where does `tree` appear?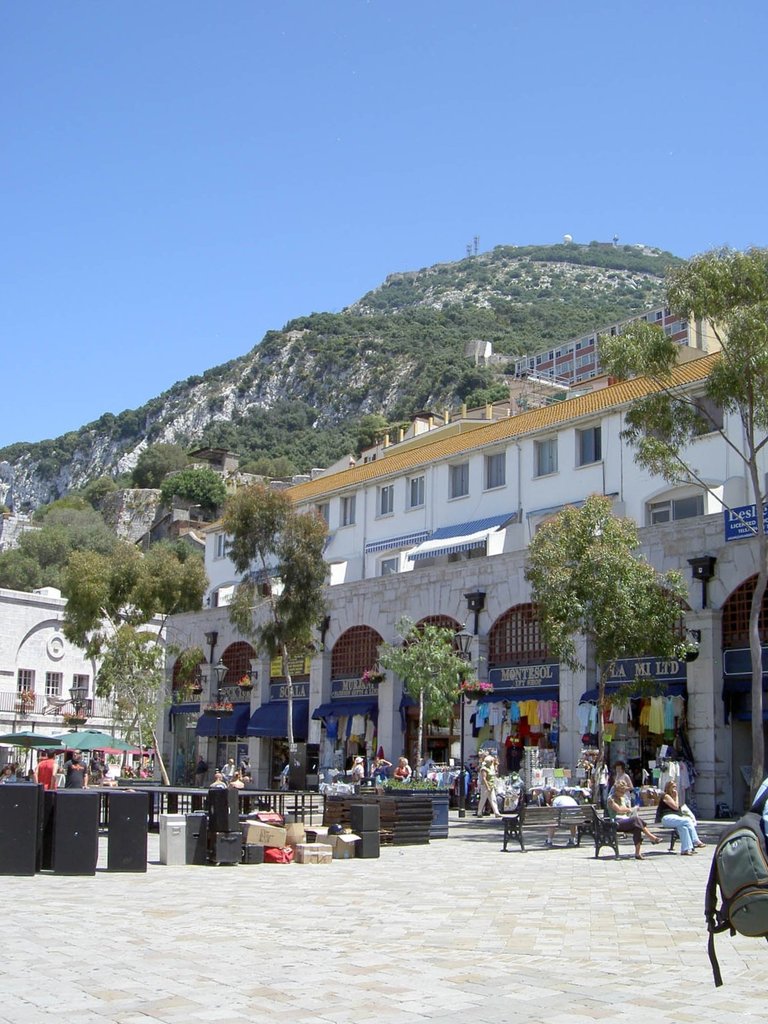
Appears at l=60, t=542, r=210, b=772.
